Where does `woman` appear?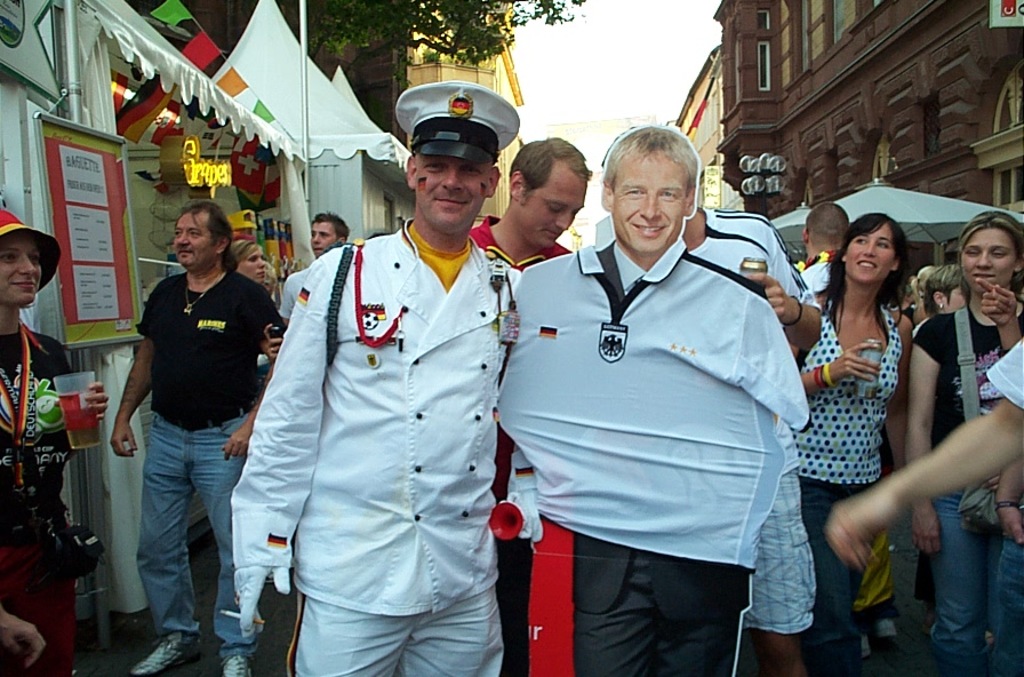
Appears at BBox(913, 262, 976, 352).
